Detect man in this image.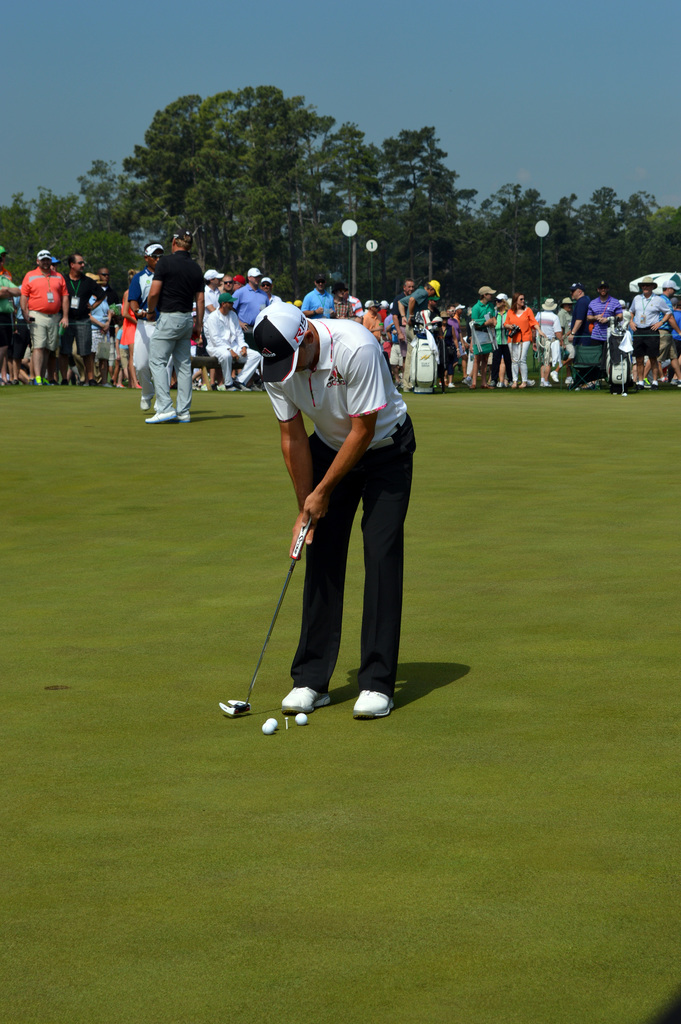
Detection: (206, 292, 259, 389).
